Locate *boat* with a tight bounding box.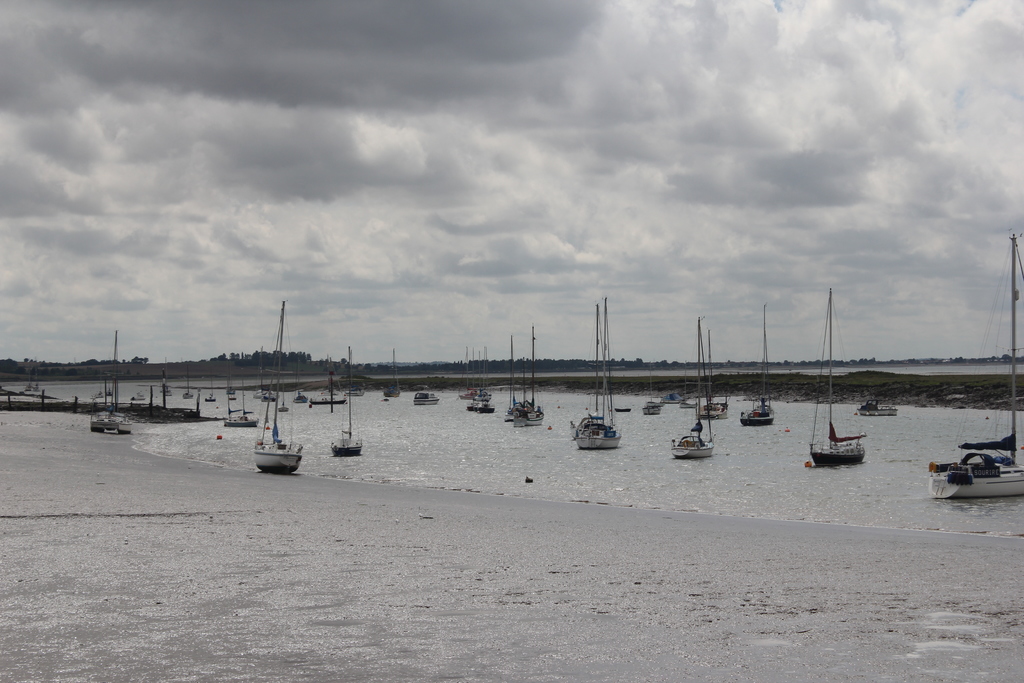
182 366 195 400.
